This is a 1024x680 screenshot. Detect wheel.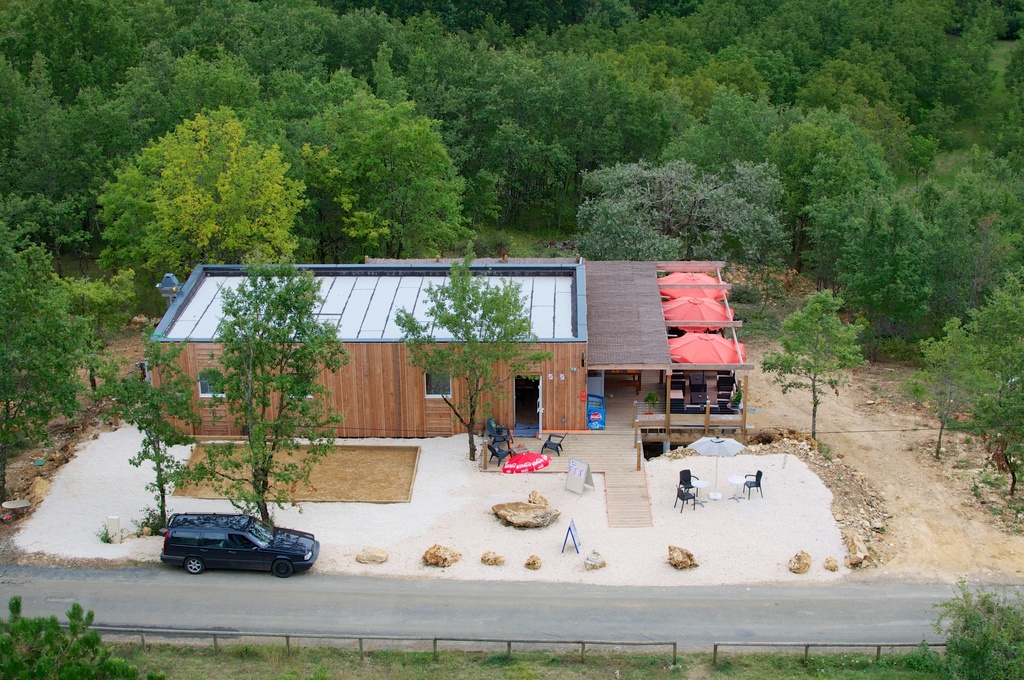
{"left": 182, "top": 551, "right": 205, "bottom": 579}.
